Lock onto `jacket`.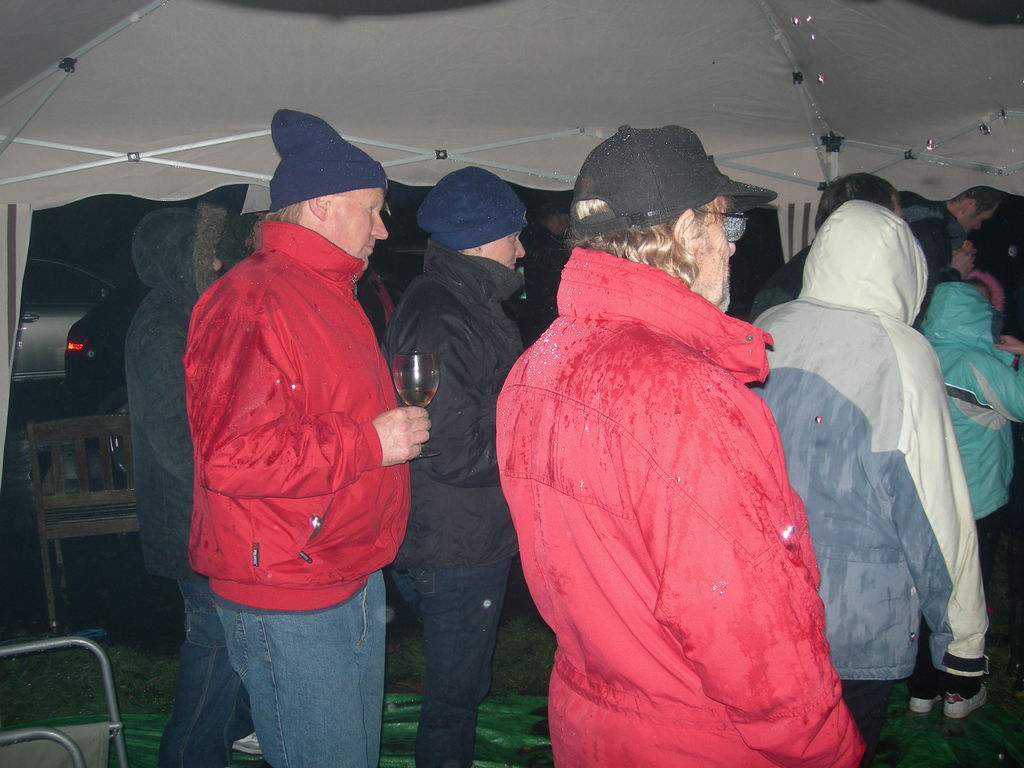
Locked: (left=751, top=200, right=996, bottom=680).
